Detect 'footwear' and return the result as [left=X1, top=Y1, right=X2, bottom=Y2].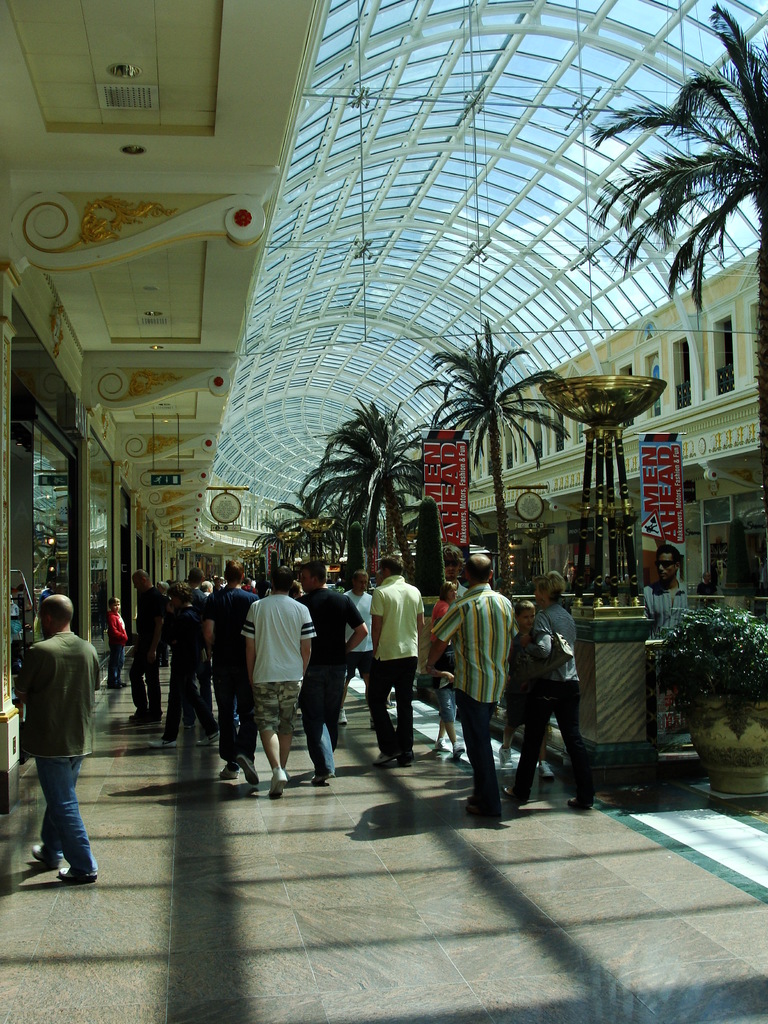
[left=310, top=769, right=335, bottom=785].
